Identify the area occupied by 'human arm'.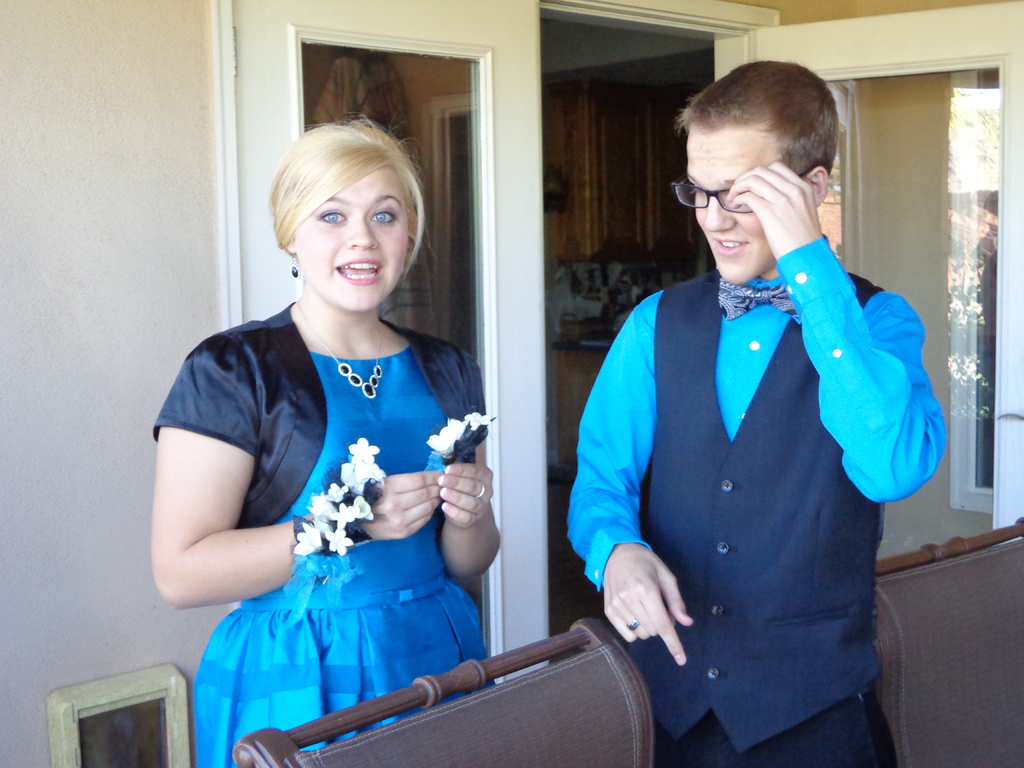
Area: x1=564 y1=301 x2=710 y2=665.
